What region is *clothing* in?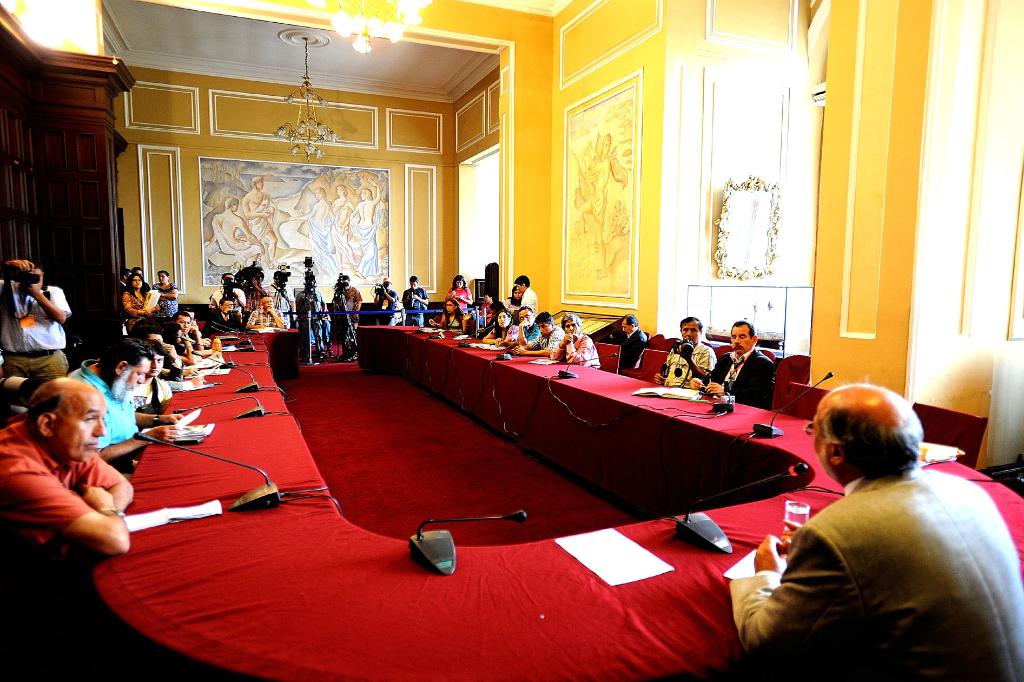
box=[730, 460, 1023, 681].
